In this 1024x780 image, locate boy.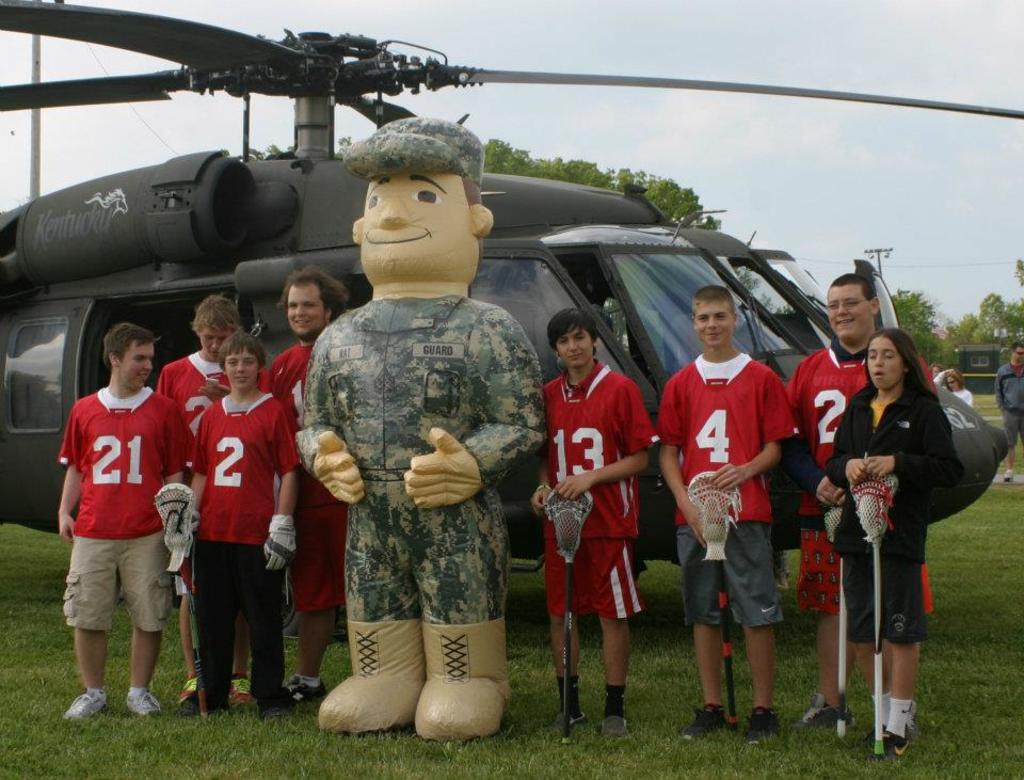
Bounding box: box=[528, 306, 660, 730].
